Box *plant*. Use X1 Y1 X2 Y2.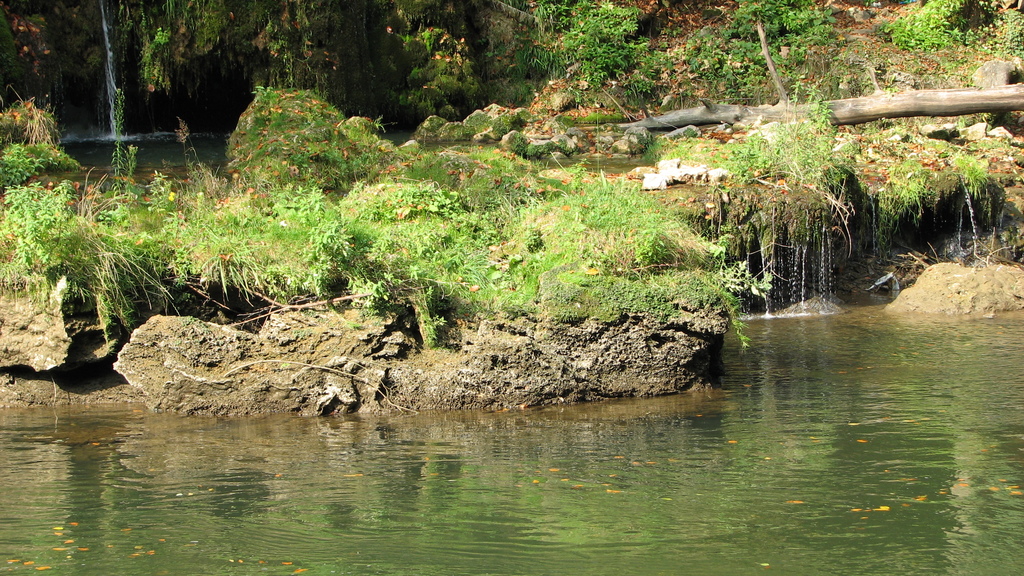
677 16 731 108.
